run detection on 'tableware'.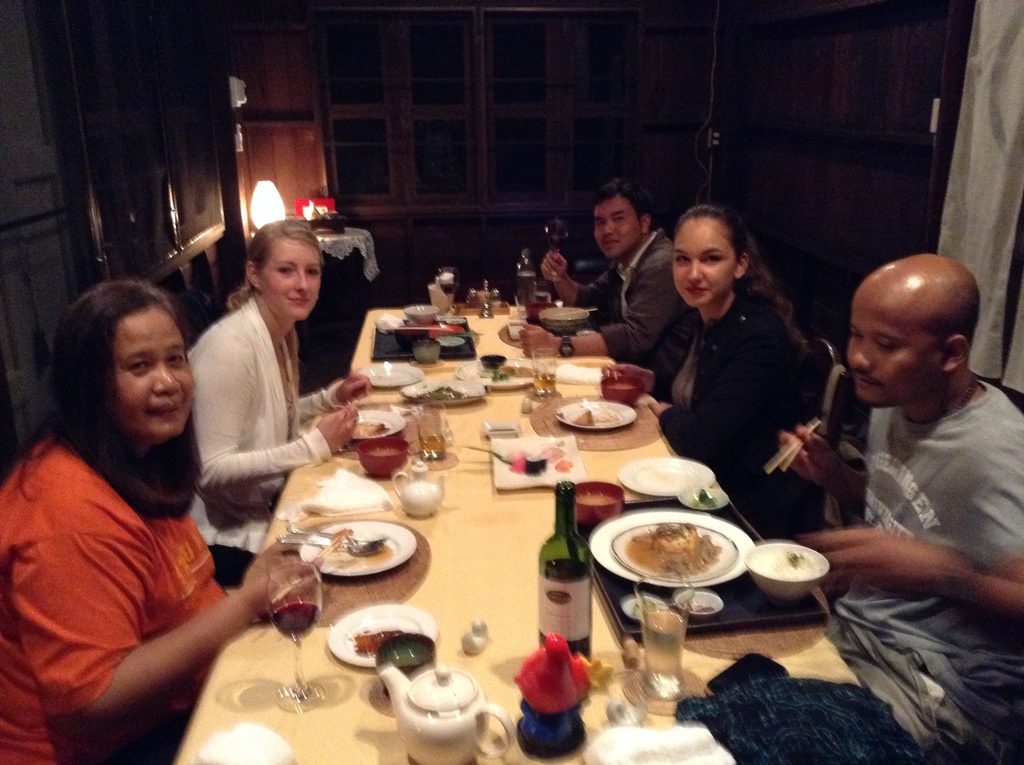
Result: rect(604, 511, 755, 608).
